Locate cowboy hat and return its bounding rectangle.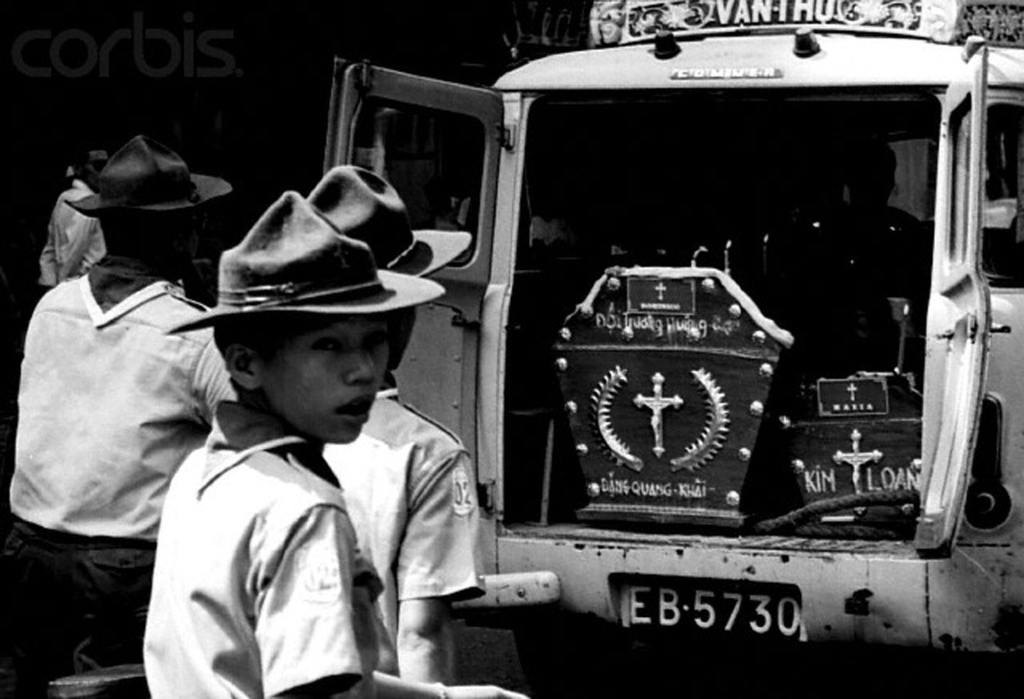
select_region(309, 156, 467, 272).
